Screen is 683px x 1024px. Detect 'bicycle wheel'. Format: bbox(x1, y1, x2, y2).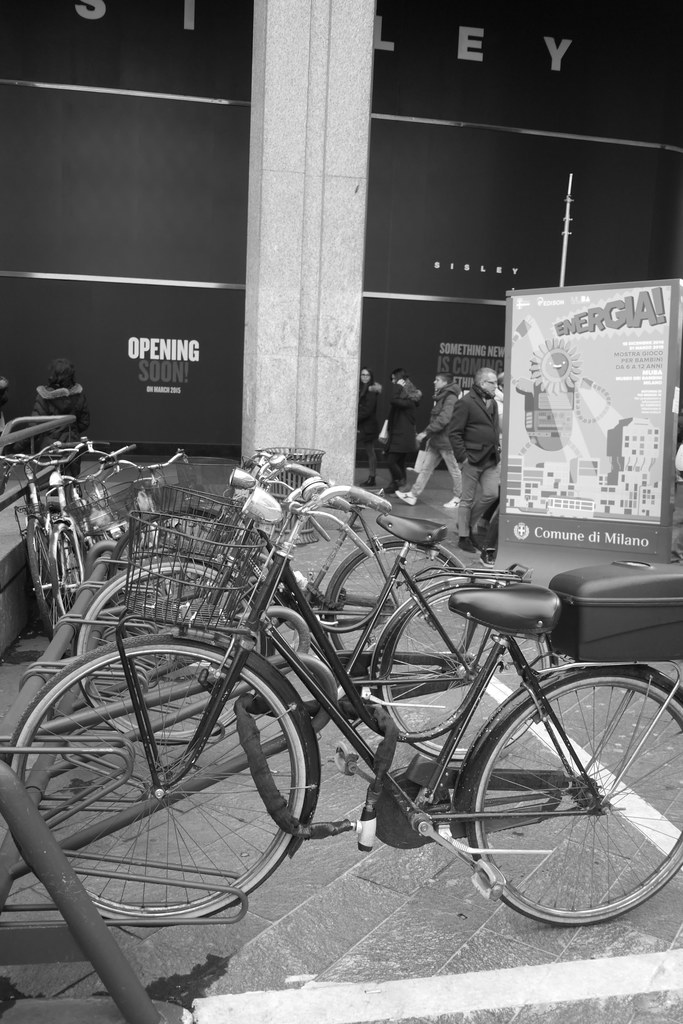
bbox(454, 668, 682, 931).
